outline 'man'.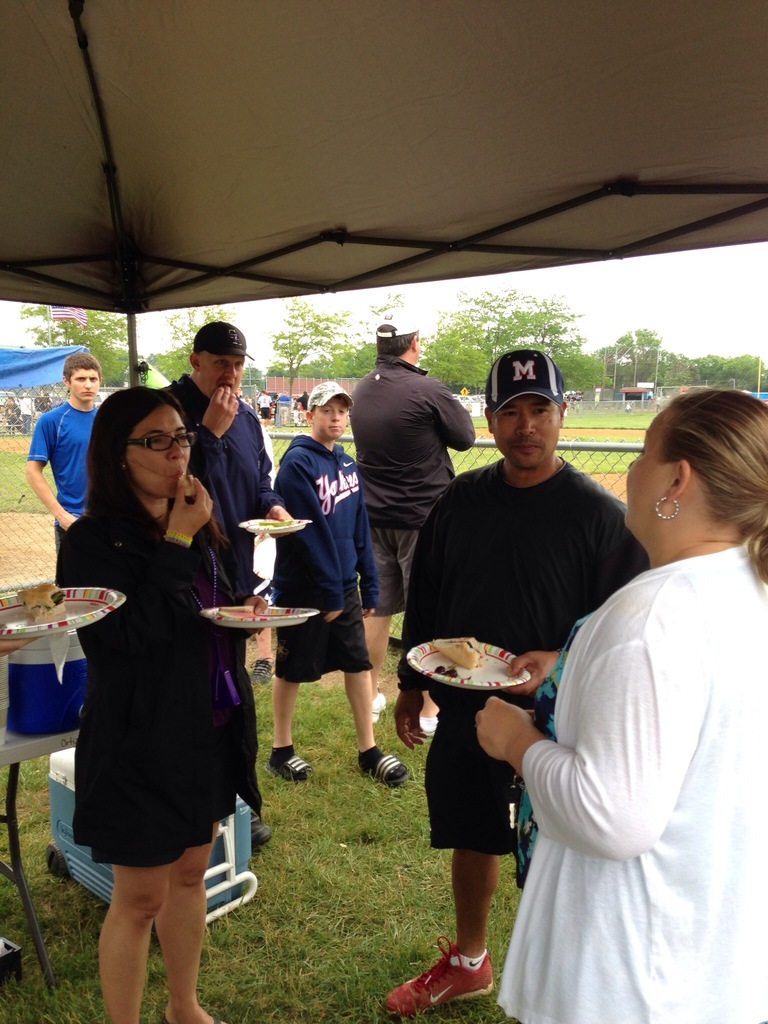
Outline: Rect(16, 345, 104, 586).
